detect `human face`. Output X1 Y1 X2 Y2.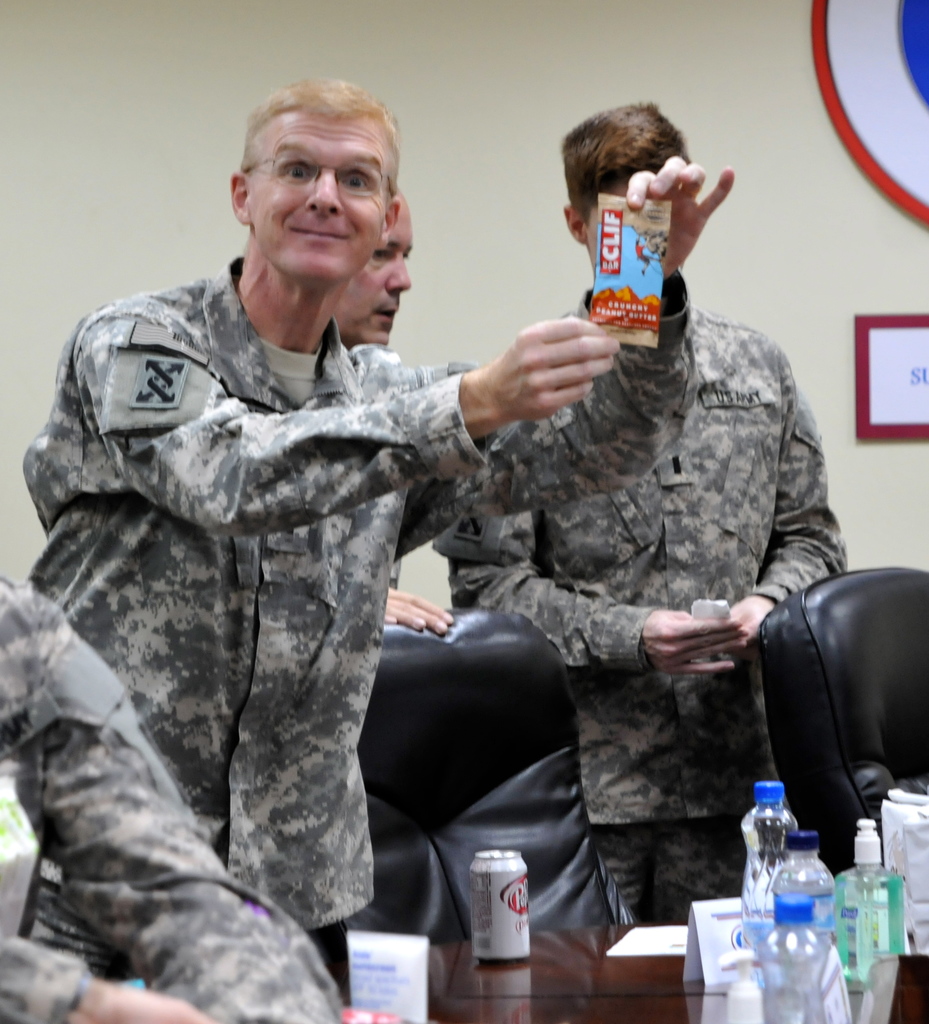
246 118 391 288.
